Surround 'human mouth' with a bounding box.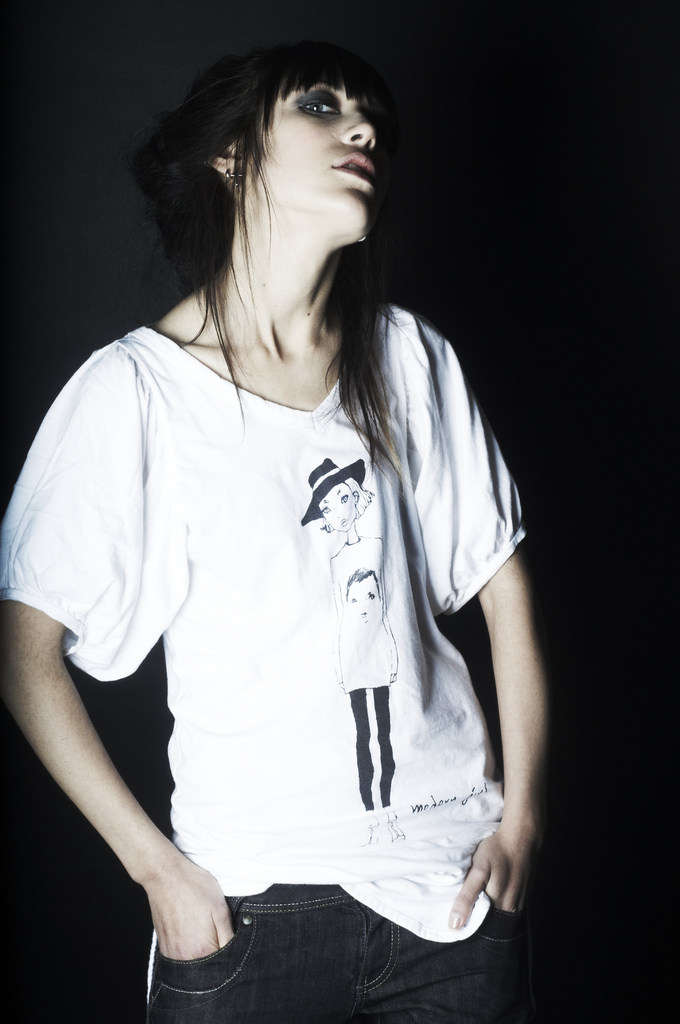
detection(330, 154, 376, 193).
